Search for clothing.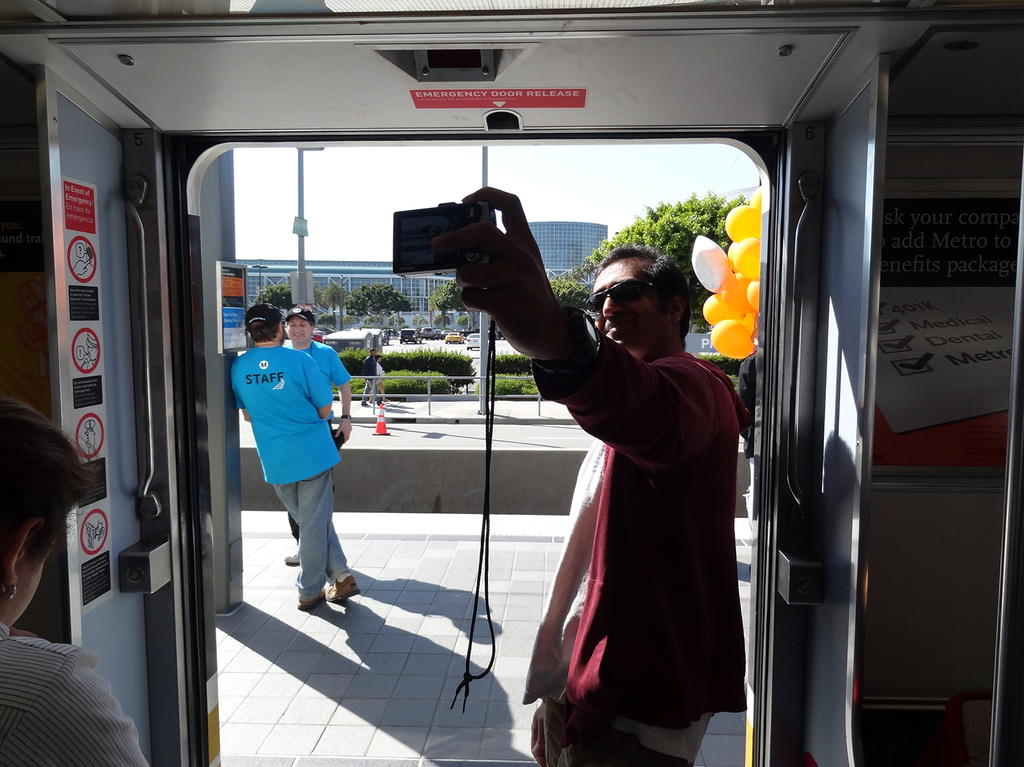
Found at bbox=(287, 339, 352, 541).
